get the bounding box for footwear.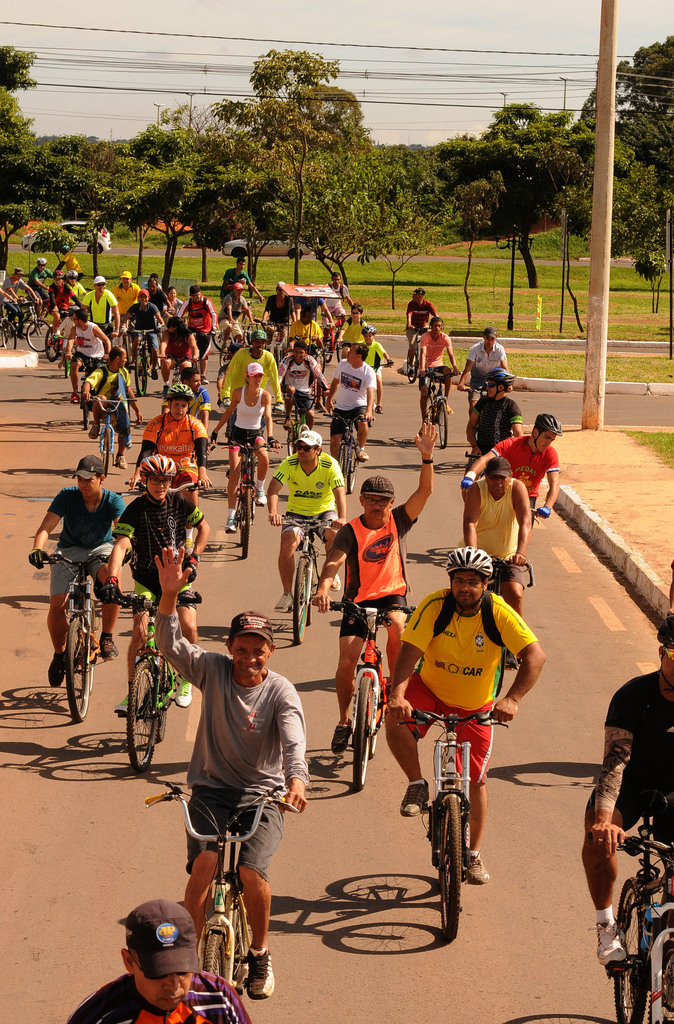
x1=100 y1=638 x2=116 y2=662.
